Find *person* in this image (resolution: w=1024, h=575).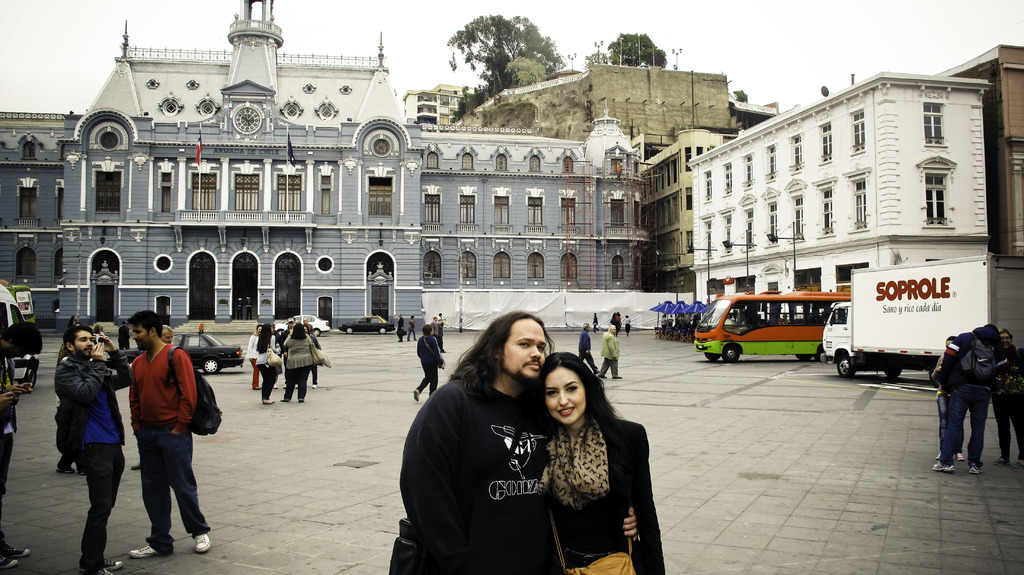
bbox=[410, 320, 448, 400].
